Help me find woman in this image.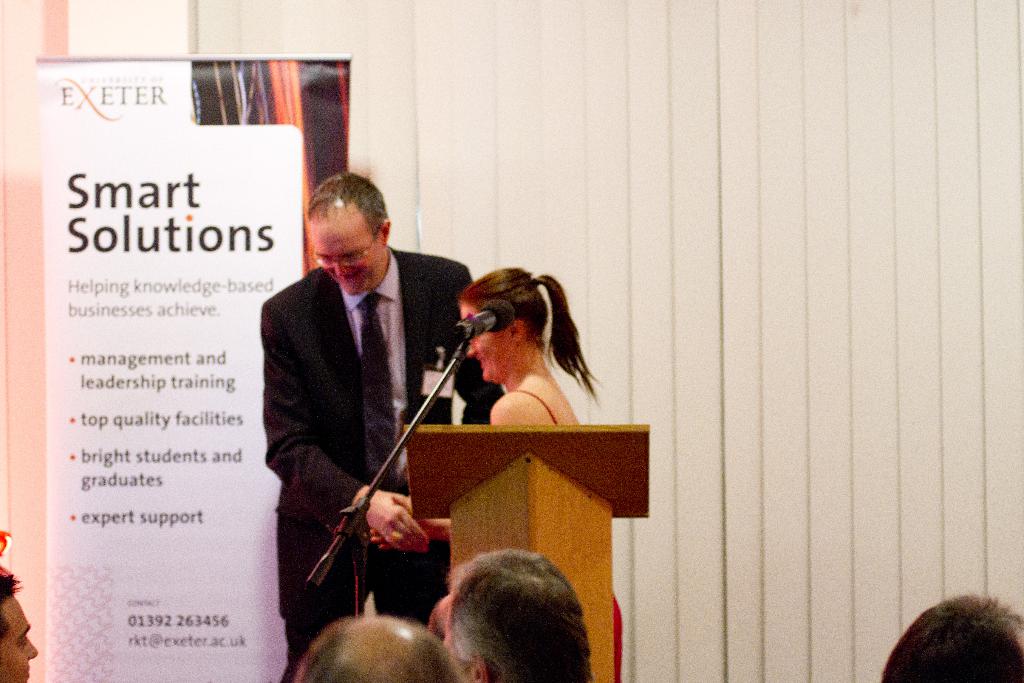
Found it: (x1=460, y1=271, x2=584, y2=424).
